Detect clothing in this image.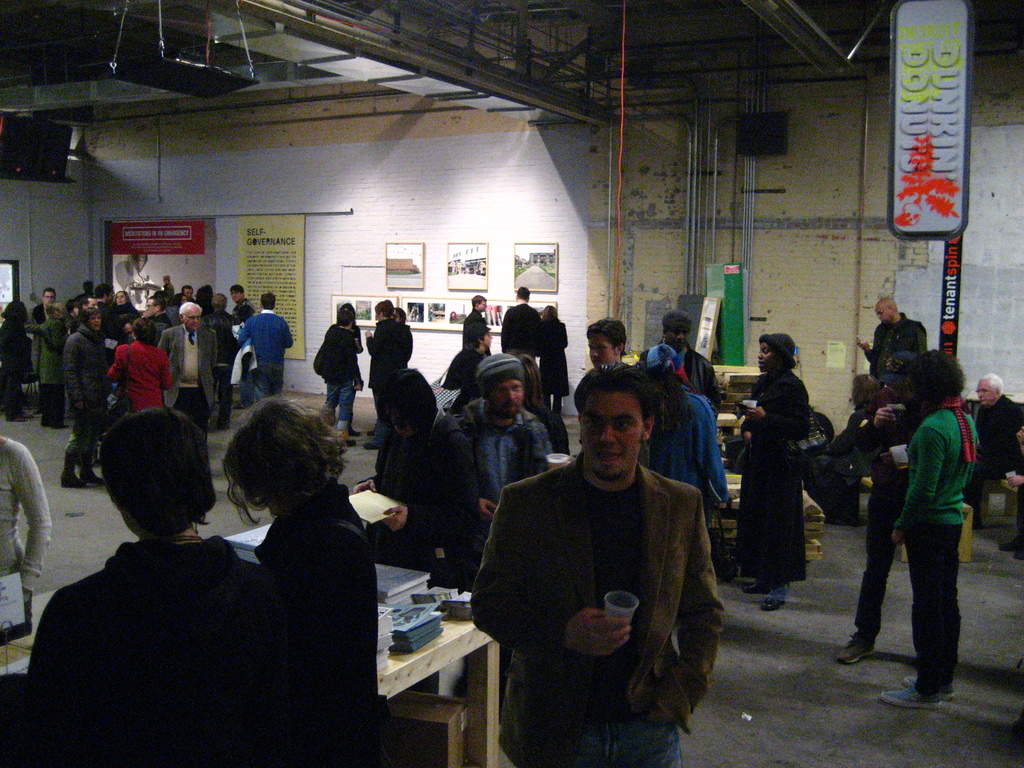
Detection: rect(26, 534, 275, 767).
